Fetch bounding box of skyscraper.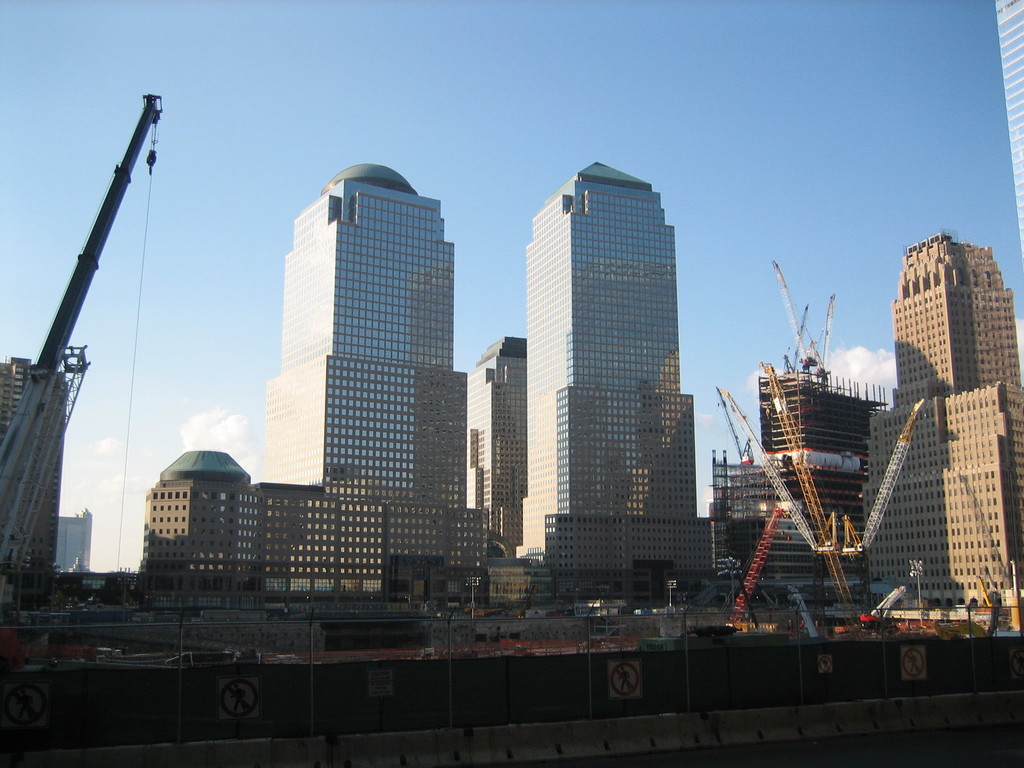
Bbox: select_region(479, 332, 539, 561).
